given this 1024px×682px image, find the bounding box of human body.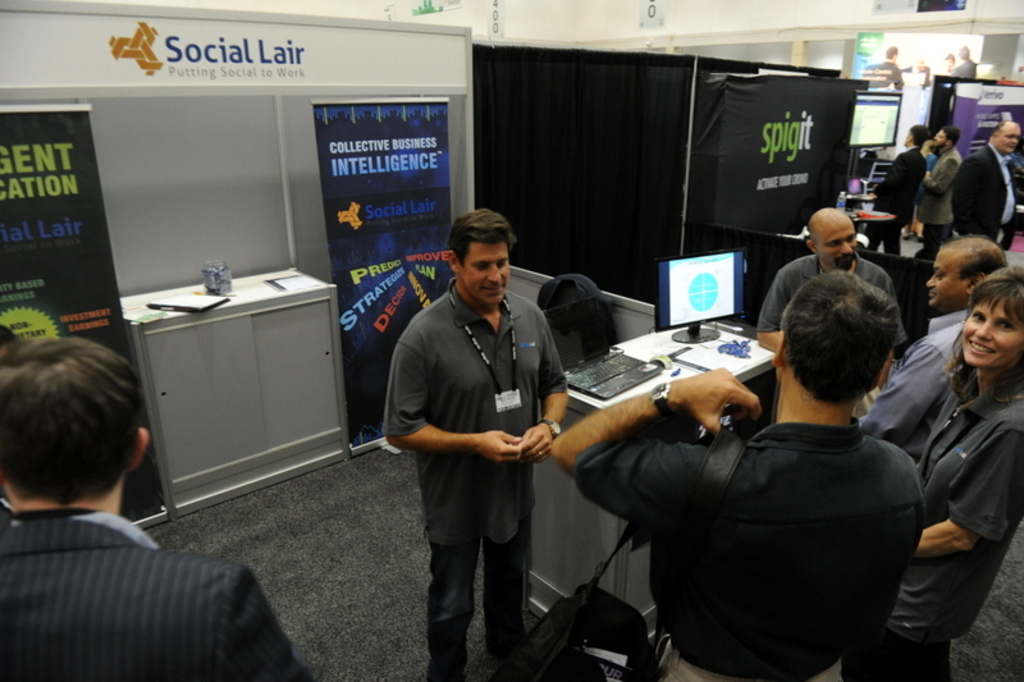
bbox=(918, 146, 961, 252).
